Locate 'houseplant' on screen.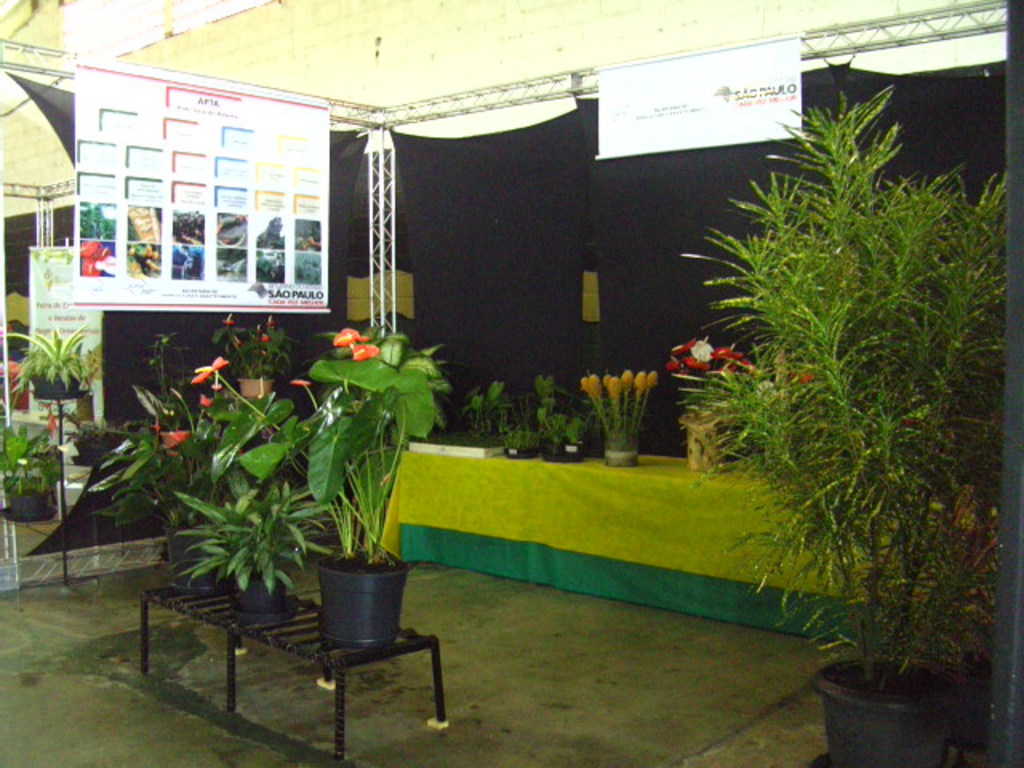
On screen at left=16, top=341, right=98, bottom=405.
